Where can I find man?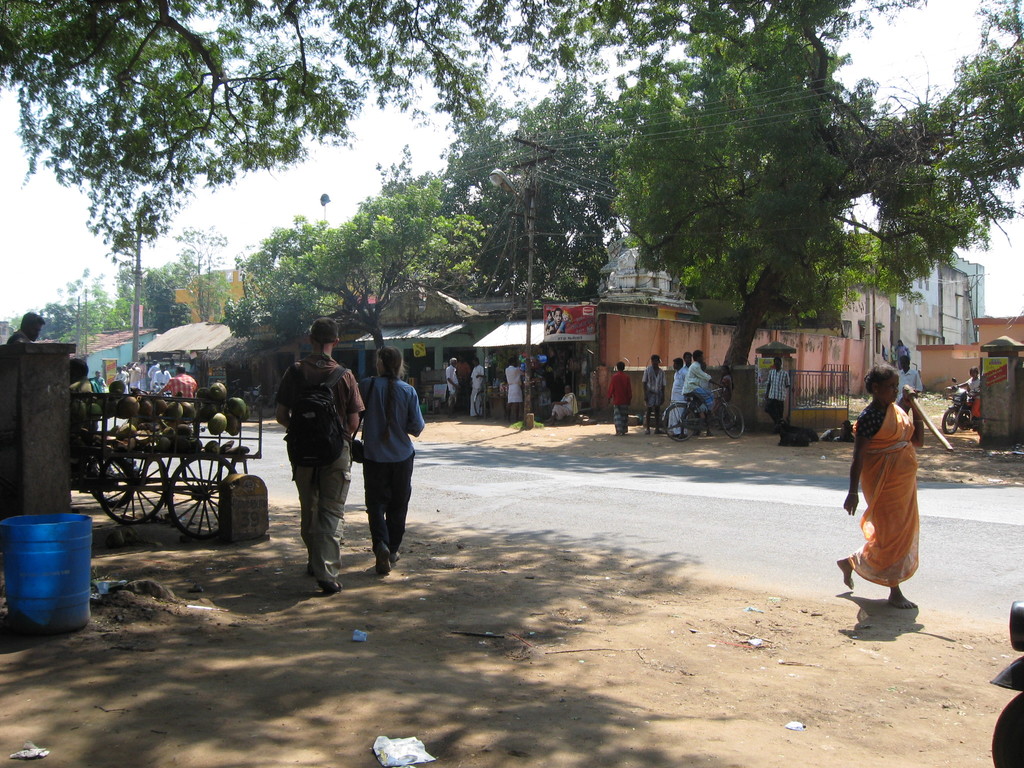
You can find it at detection(681, 353, 692, 372).
